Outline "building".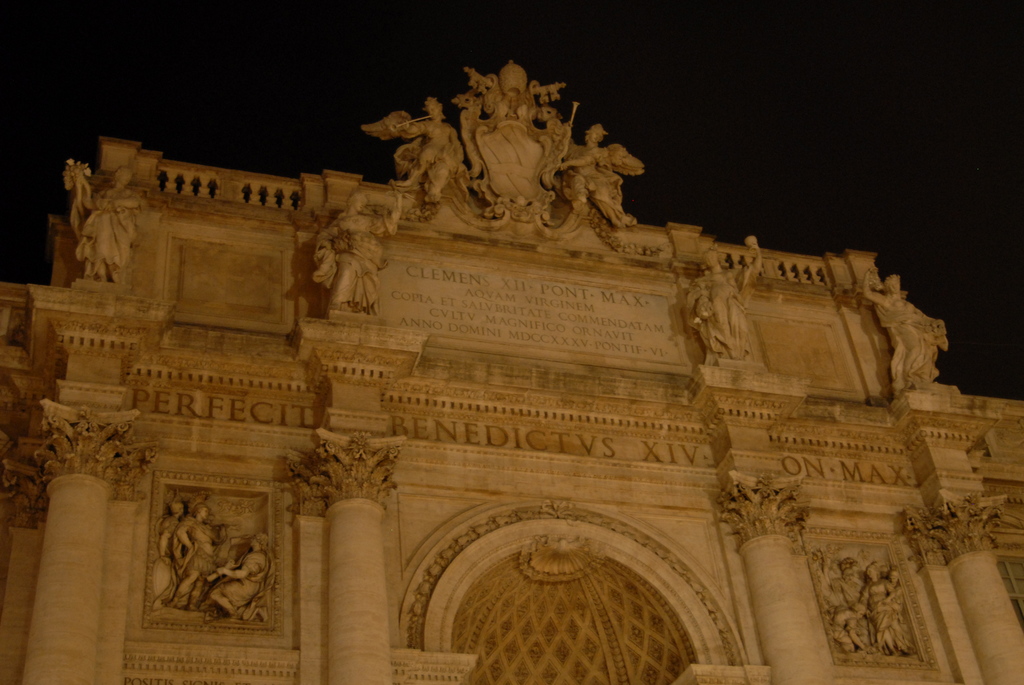
Outline: crop(0, 54, 1023, 684).
